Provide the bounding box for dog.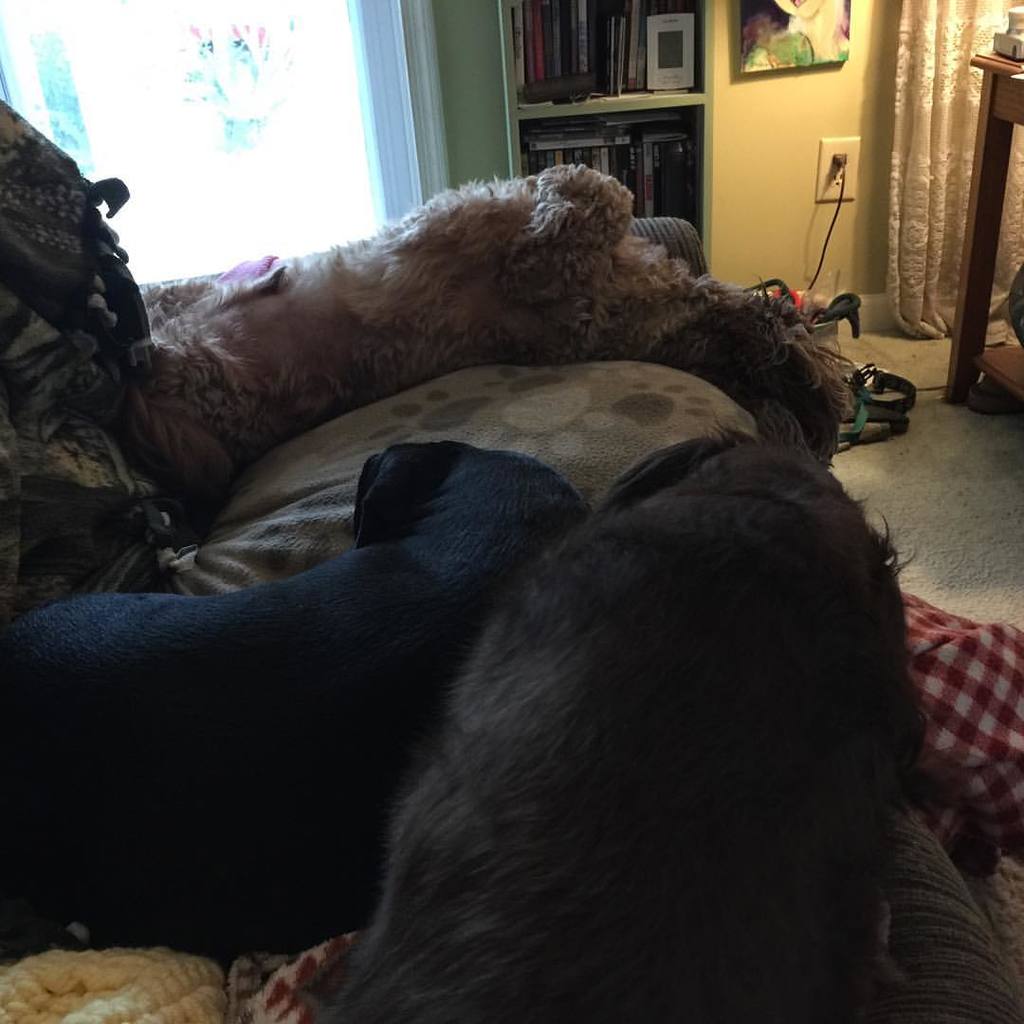
[0,437,593,943].
